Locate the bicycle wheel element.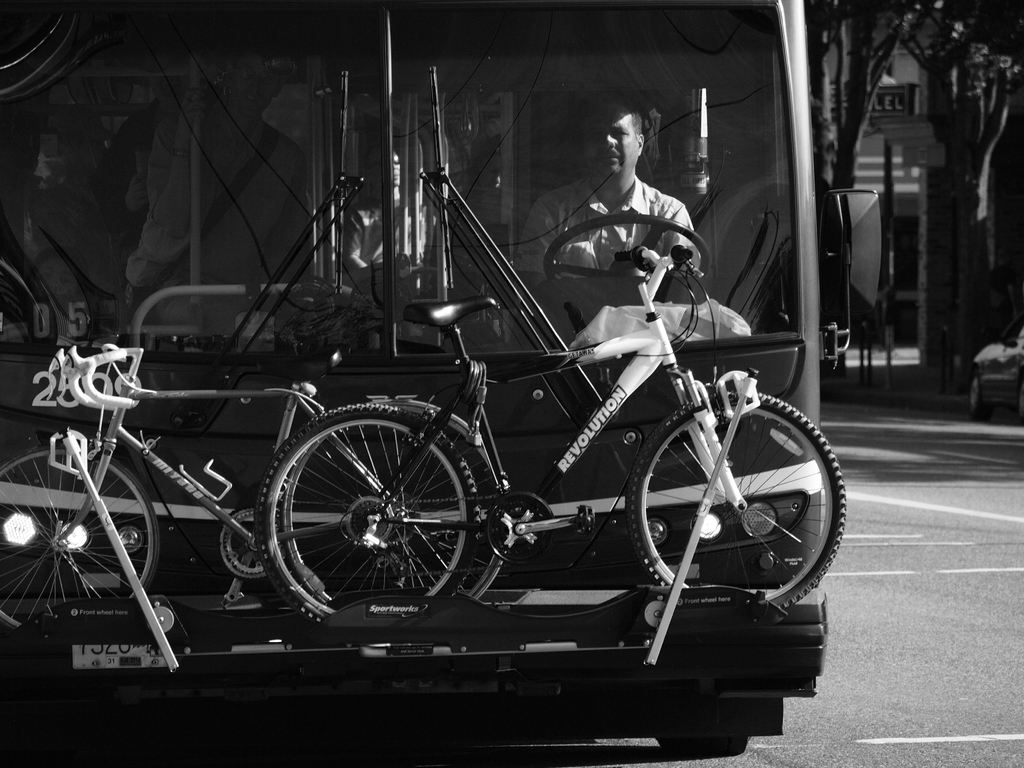
Element bbox: box(276, 406, 500, 609).
